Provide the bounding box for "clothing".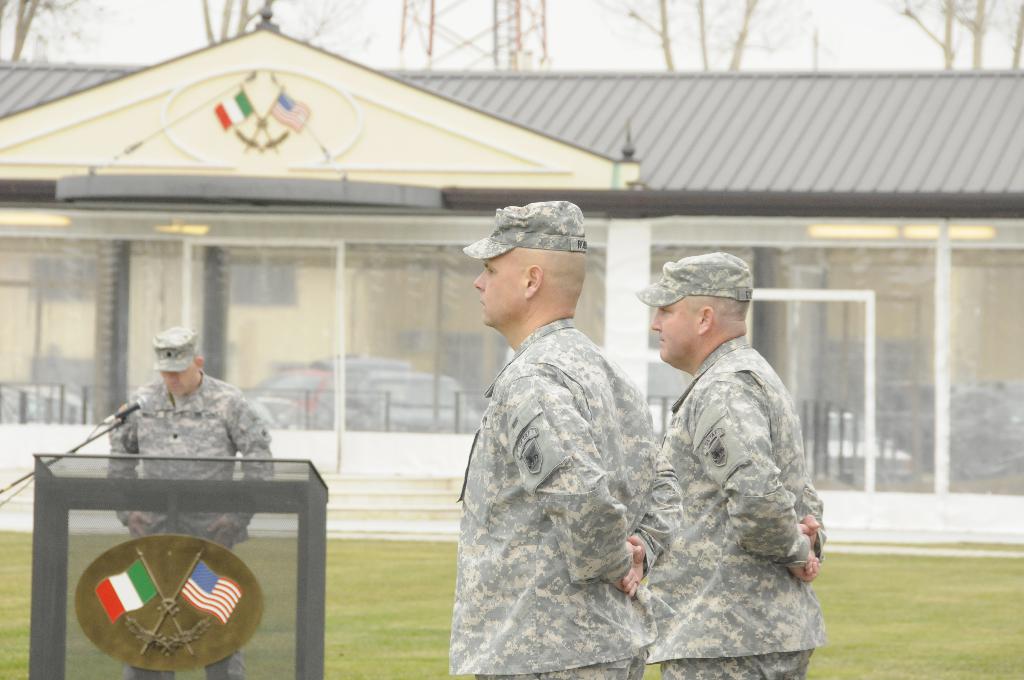
detection(113, 364, 288, 679).
